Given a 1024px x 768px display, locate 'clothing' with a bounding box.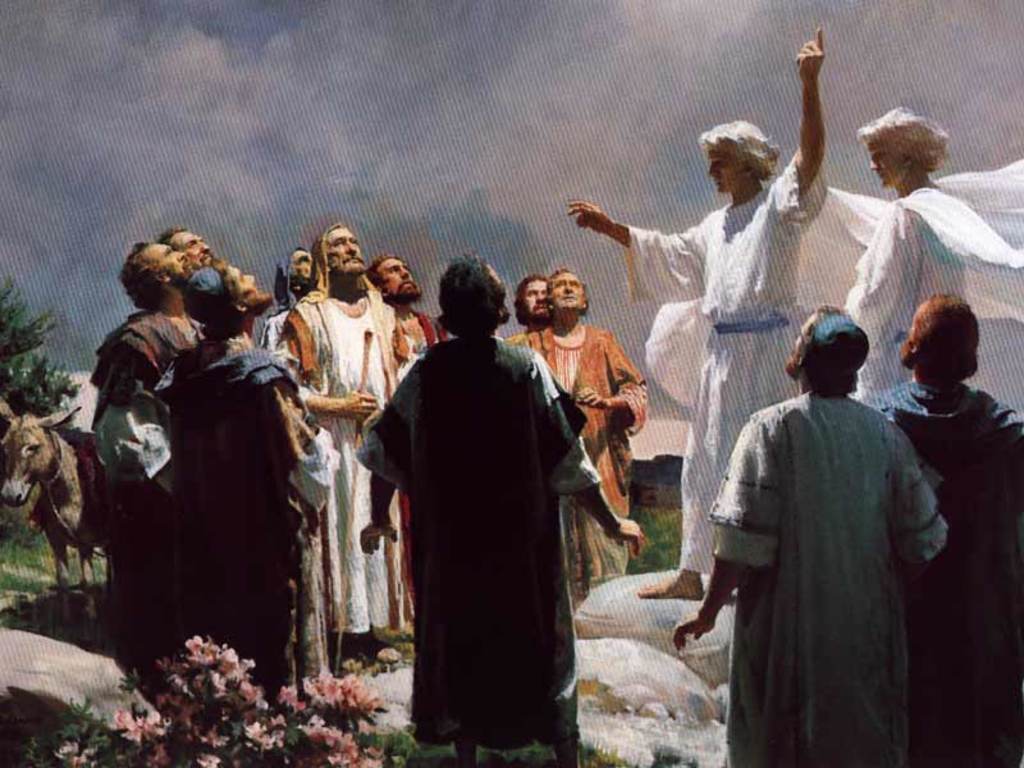
Located: [831,159,1023,422].
